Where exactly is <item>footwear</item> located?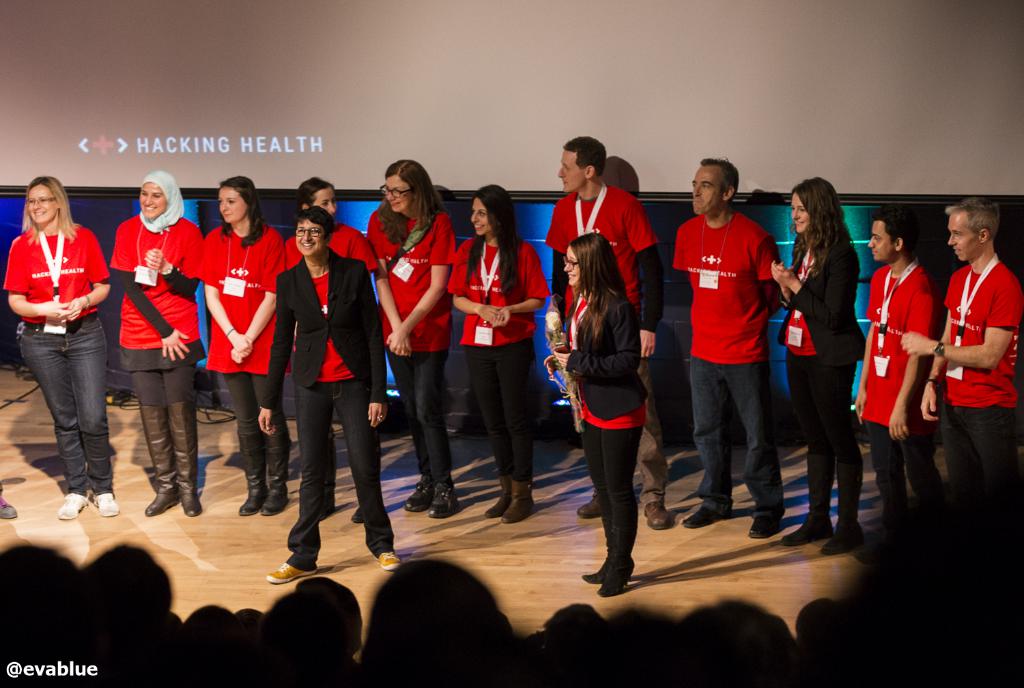
Its bounding box is 265 557 317 583.
